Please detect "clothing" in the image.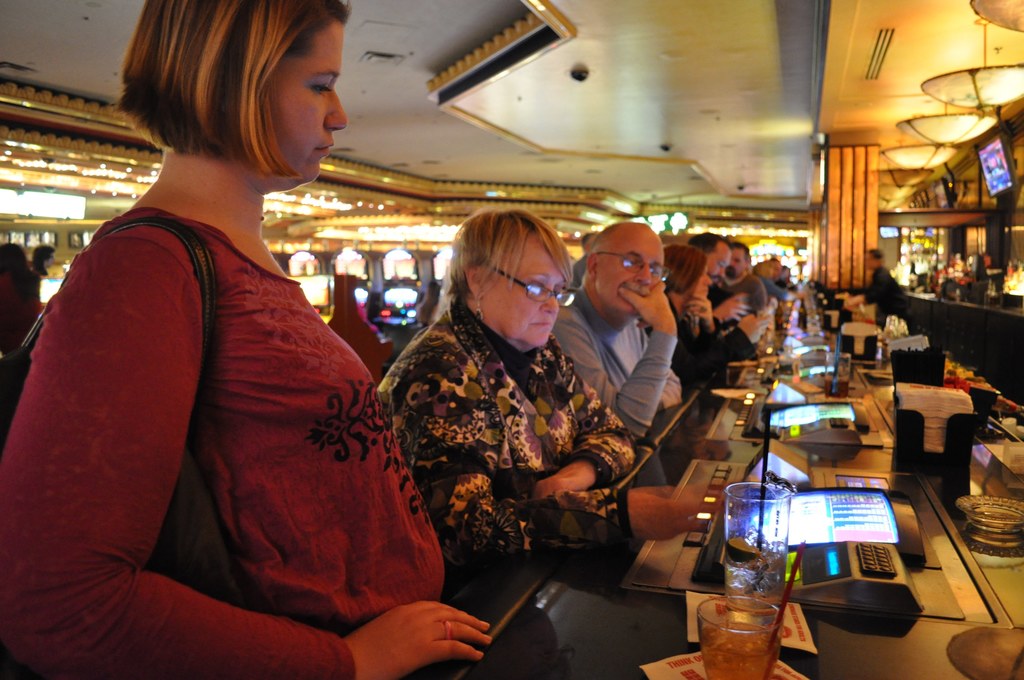
region(532, 274, 682, 445).
